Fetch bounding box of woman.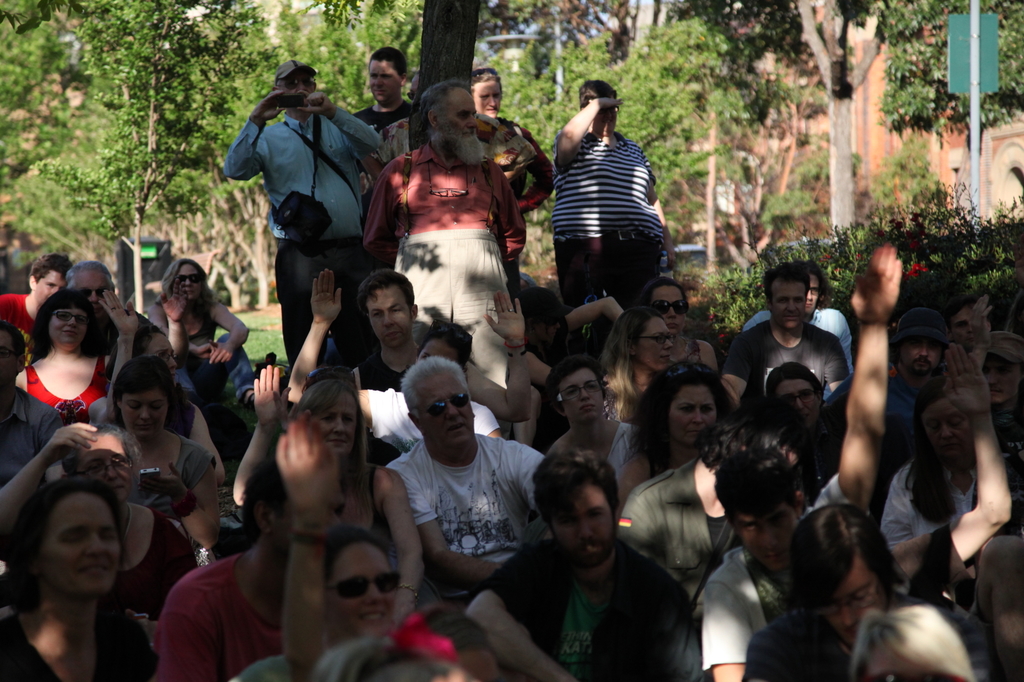
Bbox: 614 359 739 512.
